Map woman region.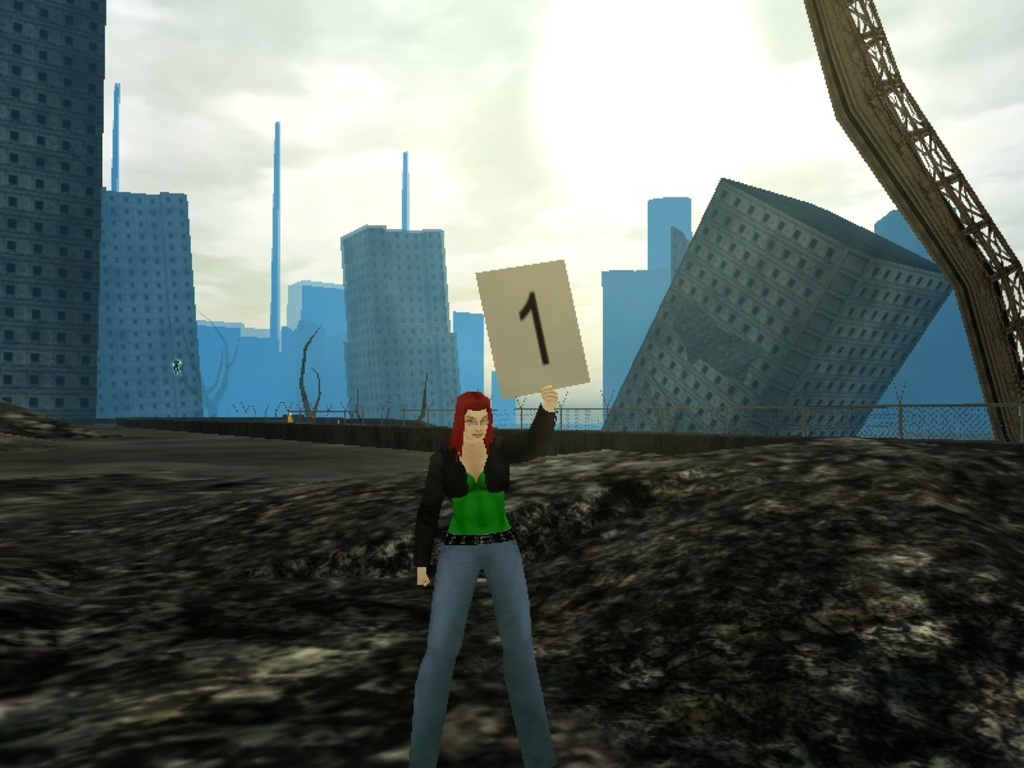
Mapped to detection(397, 384, 563, 750).
